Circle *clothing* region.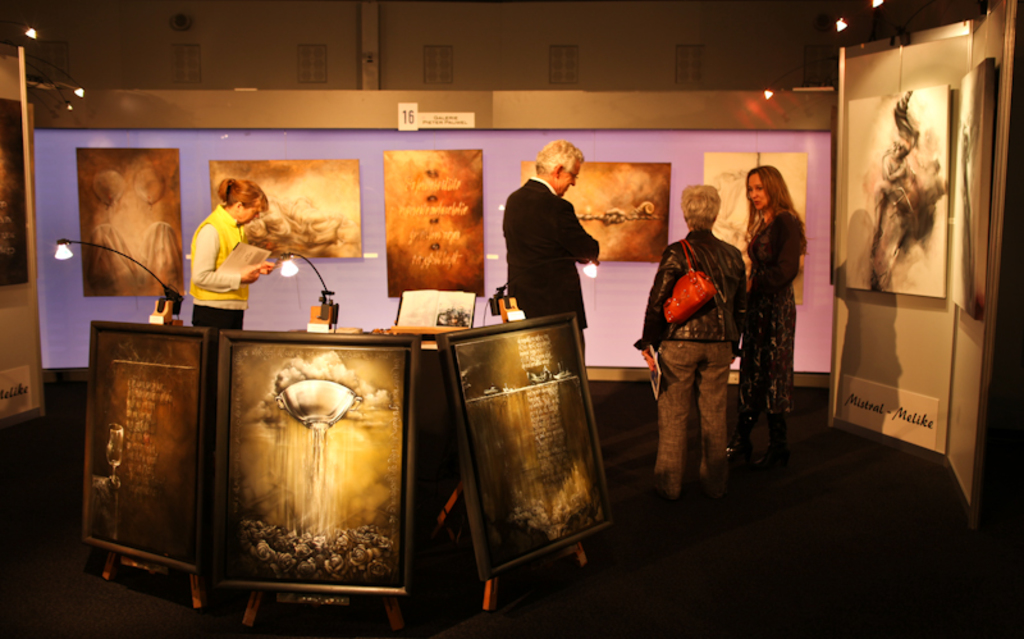
Region: rect(742, 210, 806, 417).
